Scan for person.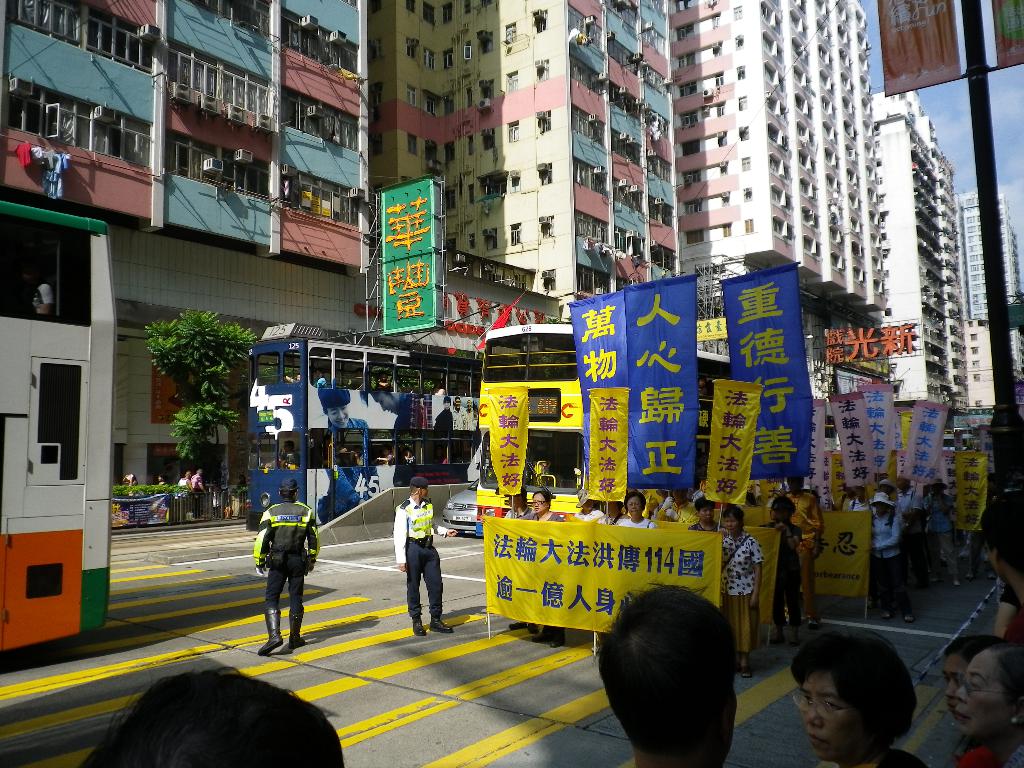
Scan result: detection(154, 472, 166, 487).
